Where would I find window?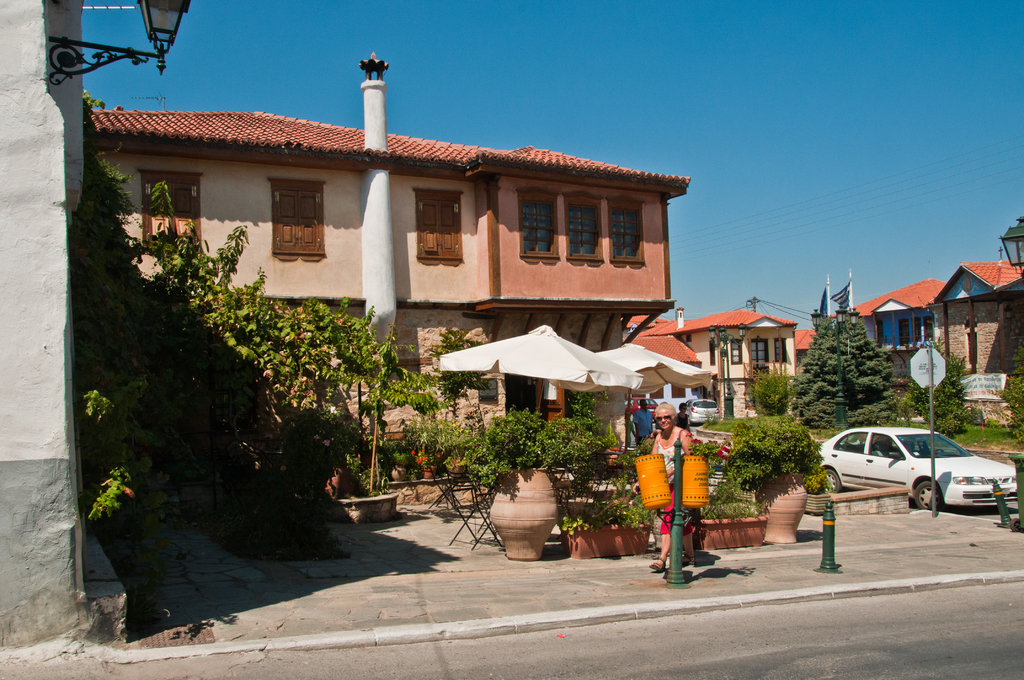
At 923,317,933,338.
